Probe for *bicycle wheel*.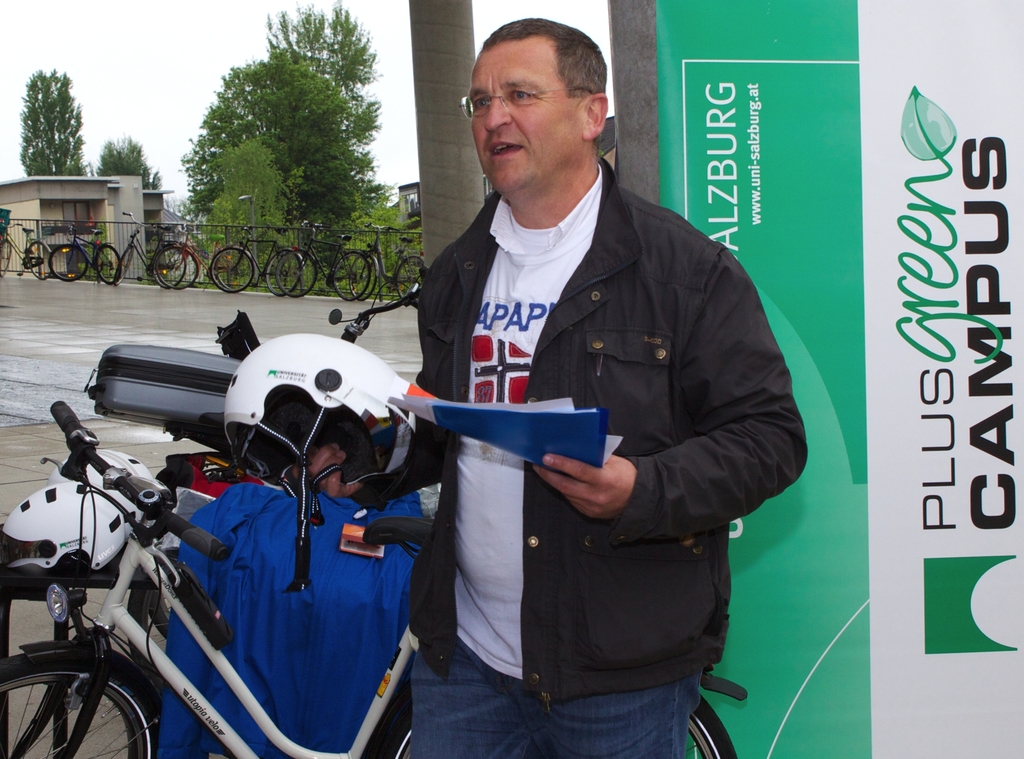
Probe result: {"left": 275, "top": 247, "right": 315, "bottom": 295}.
